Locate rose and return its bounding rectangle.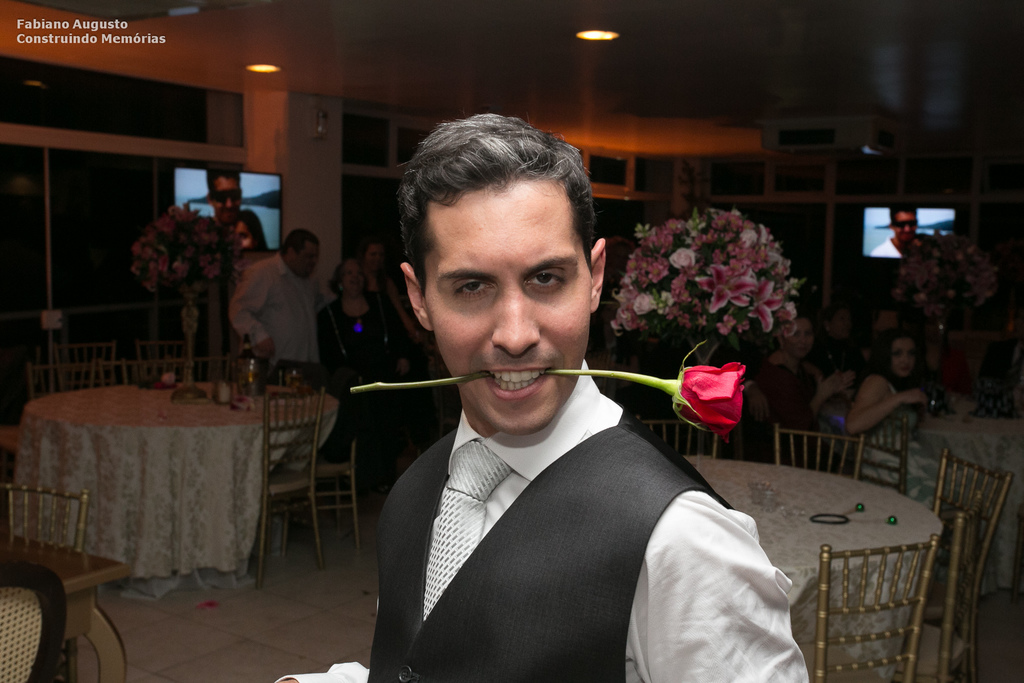
(673,359,748,446).
